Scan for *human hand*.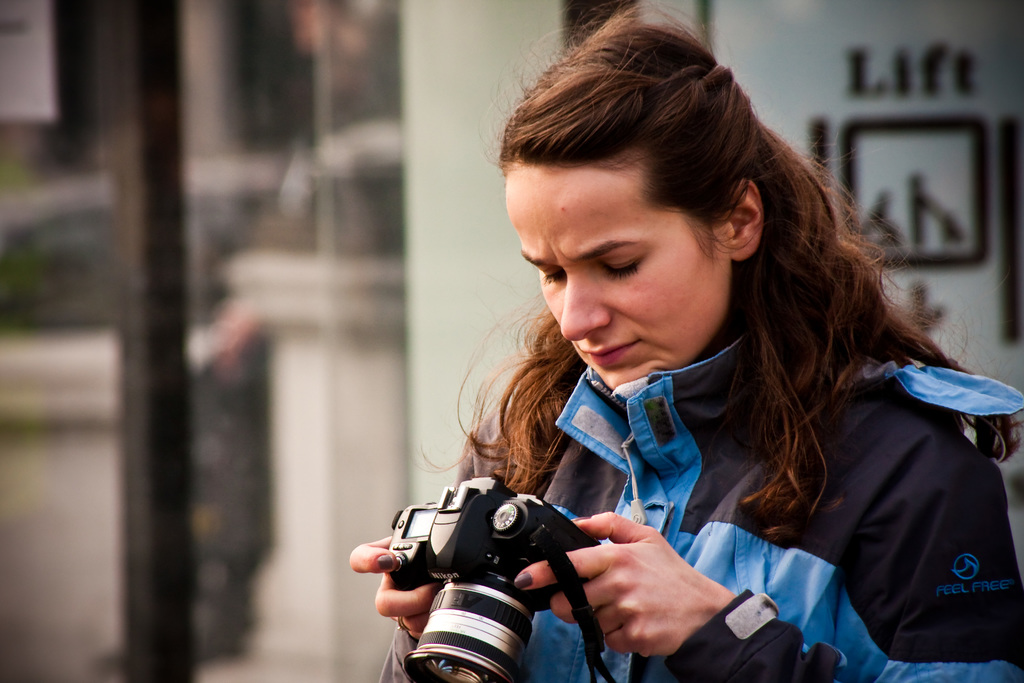
Scan result: box(348, 534, 444, 643).
